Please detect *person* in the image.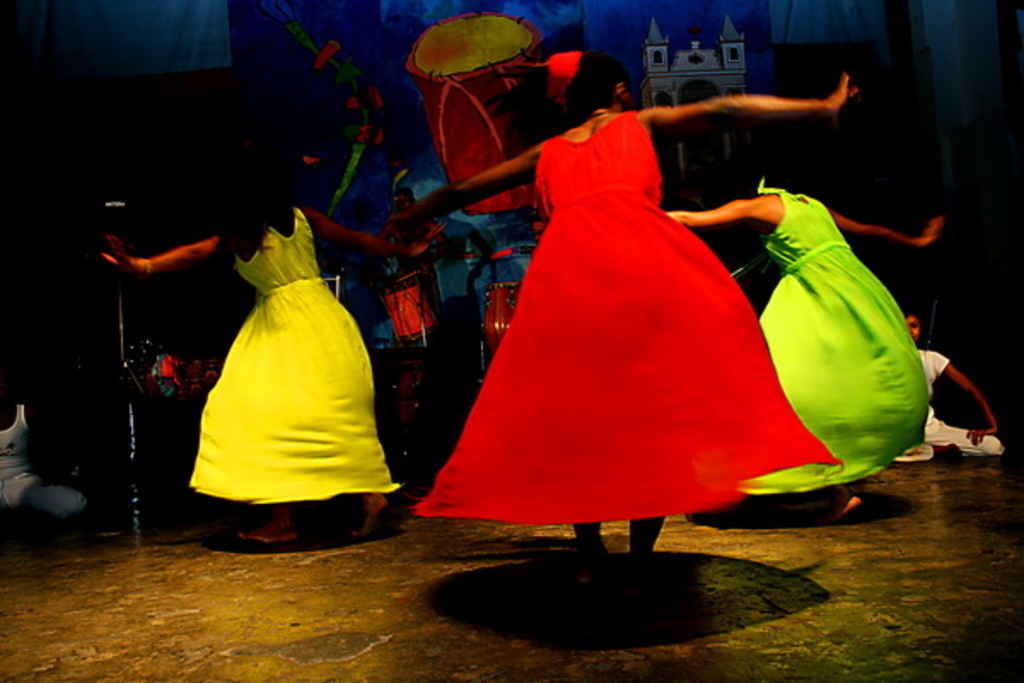
bbox=(102, 176, 439, 543).
